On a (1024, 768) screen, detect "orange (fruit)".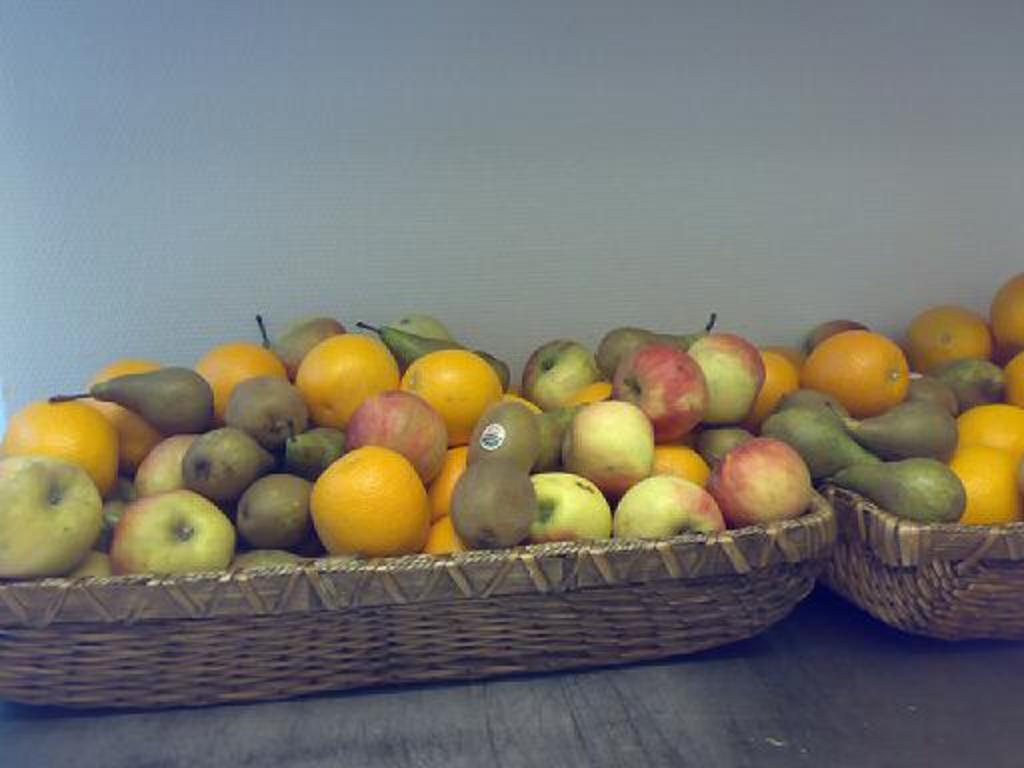
bbox=(302, 440, 422, 550).
